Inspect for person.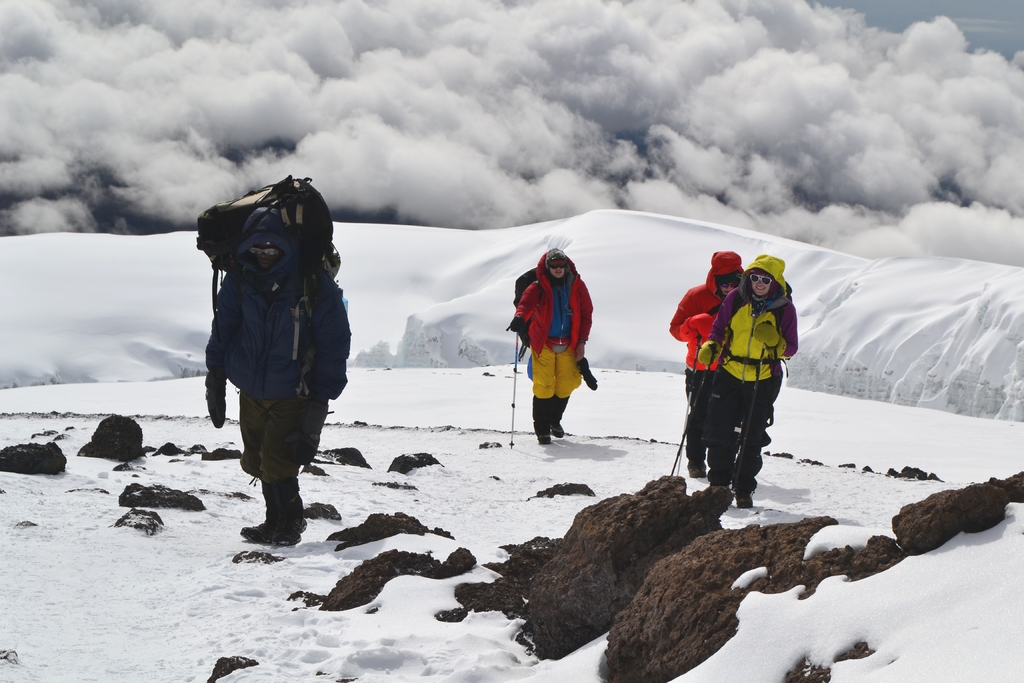
Inspection: BBox(520, 241, 602, 457).
